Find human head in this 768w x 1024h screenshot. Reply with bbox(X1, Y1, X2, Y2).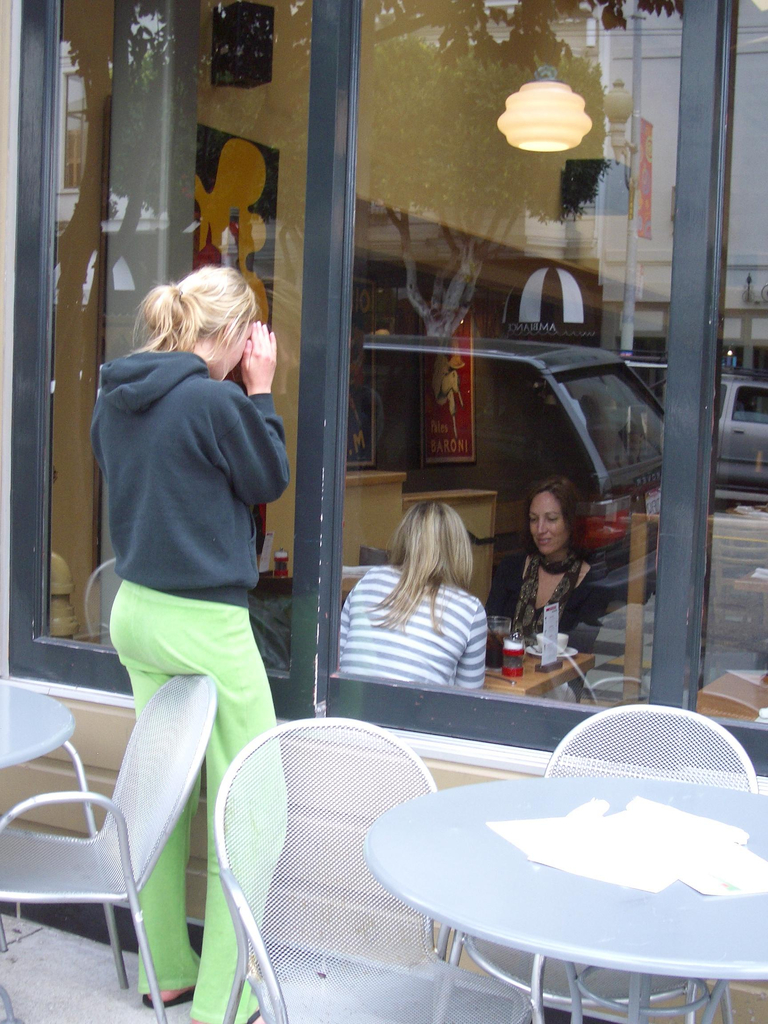
bbox(508, 484, 590, 560).
